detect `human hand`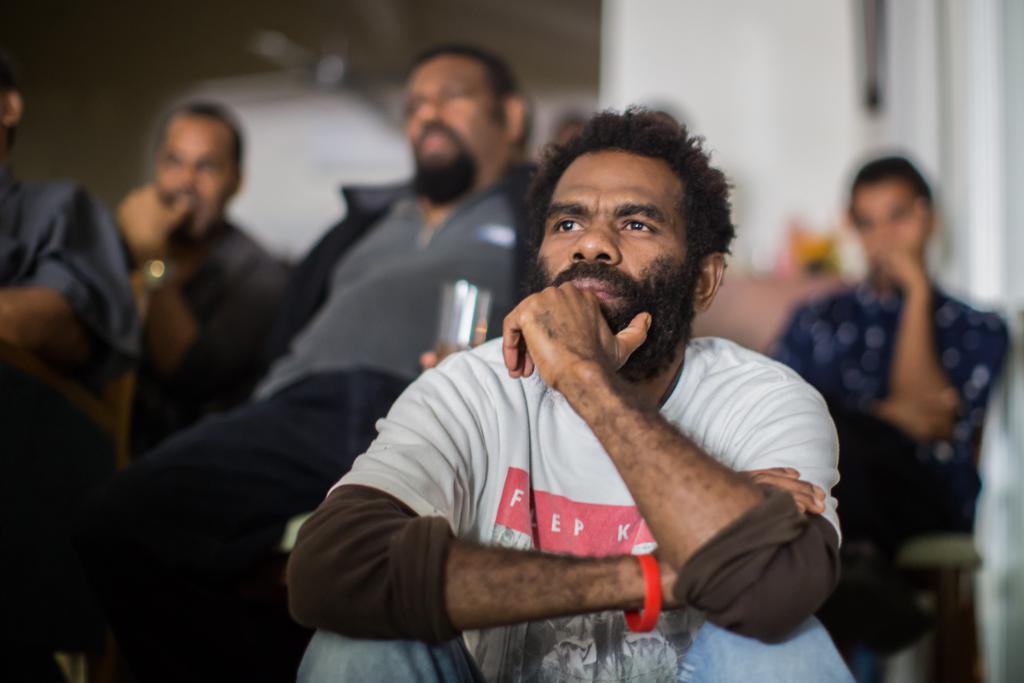
select_region(884, 248, 932, 291)
